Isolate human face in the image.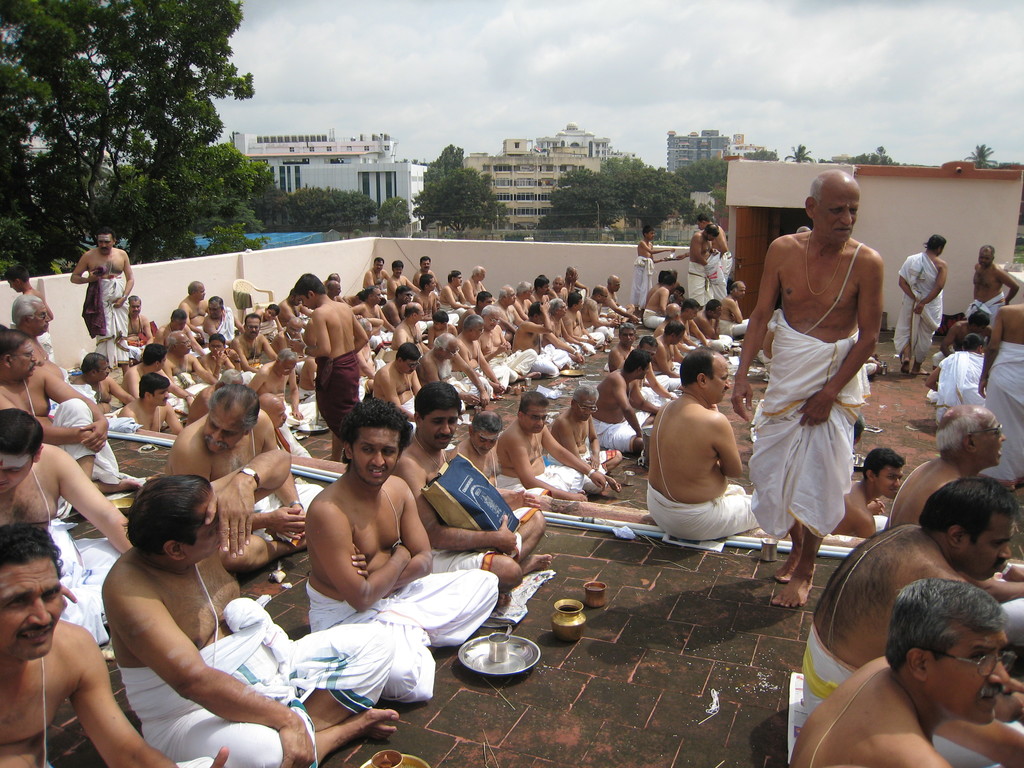
Isolated region: left=976, top=252, right=990, bottom=267.
